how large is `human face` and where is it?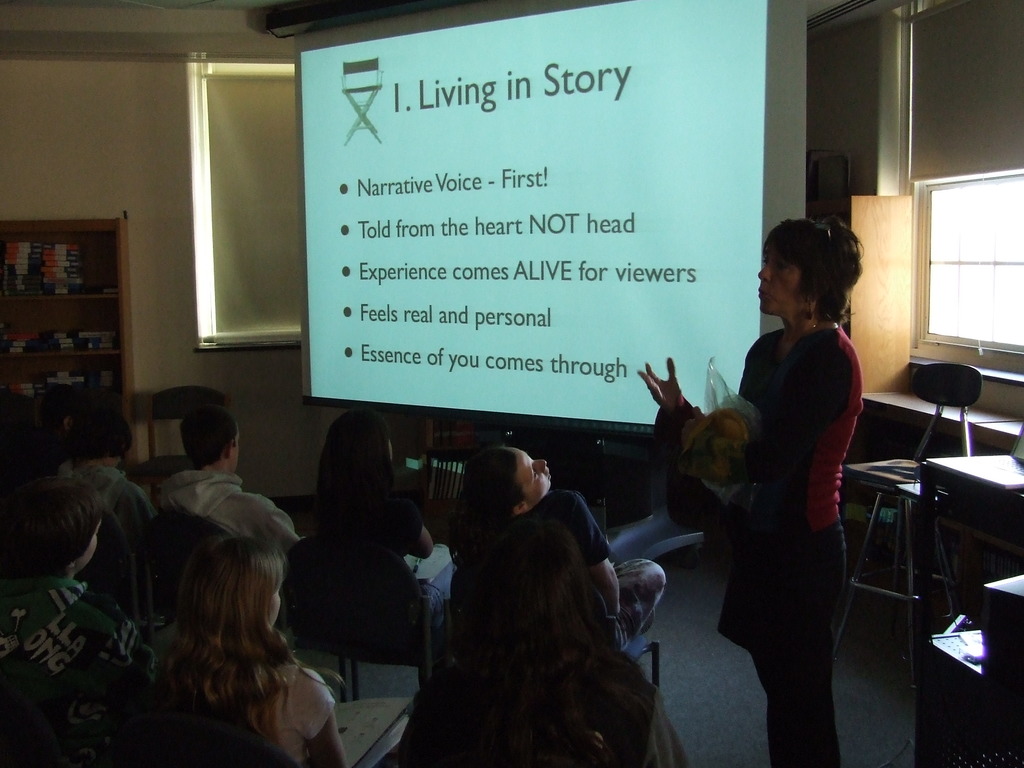
Bounding box: region(756, 246, 797, 318).
